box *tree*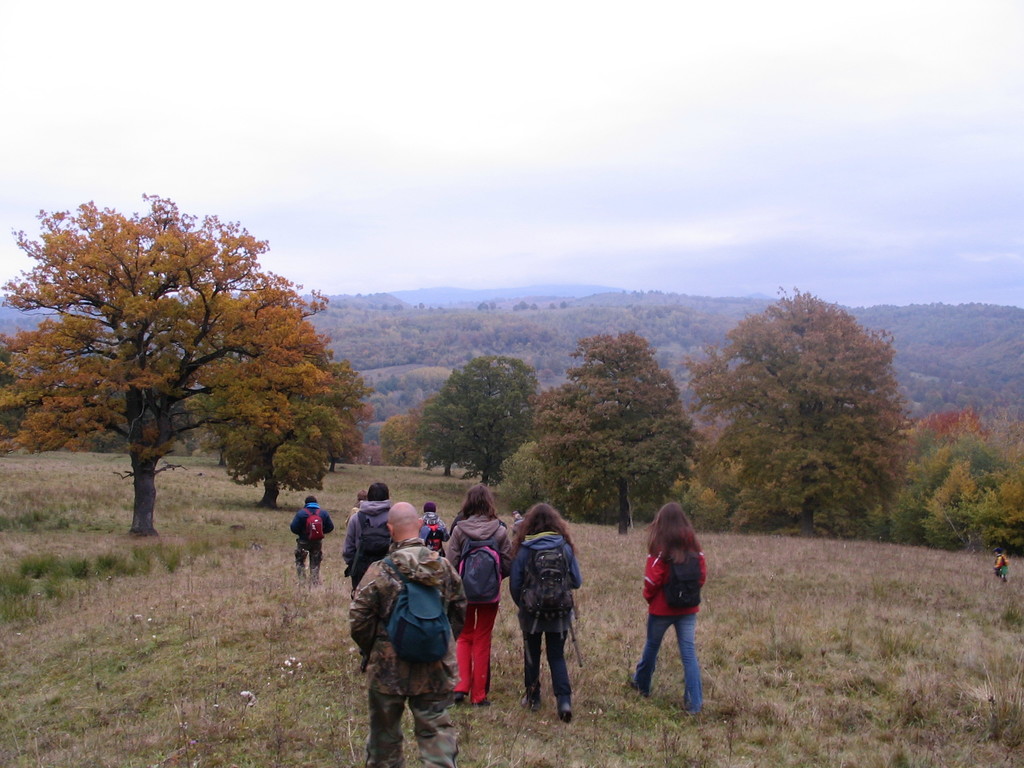
x1=0, y1=204, x2=376, y2=515
